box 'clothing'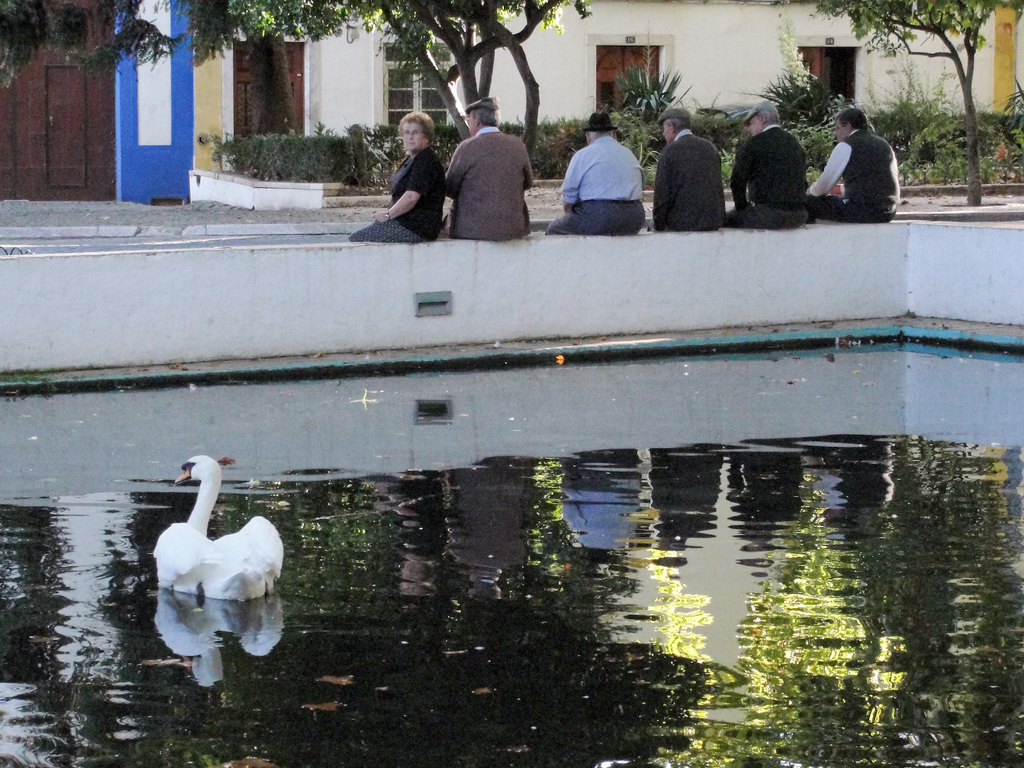
<bbox>445, 128, 533, 241</bbox>
